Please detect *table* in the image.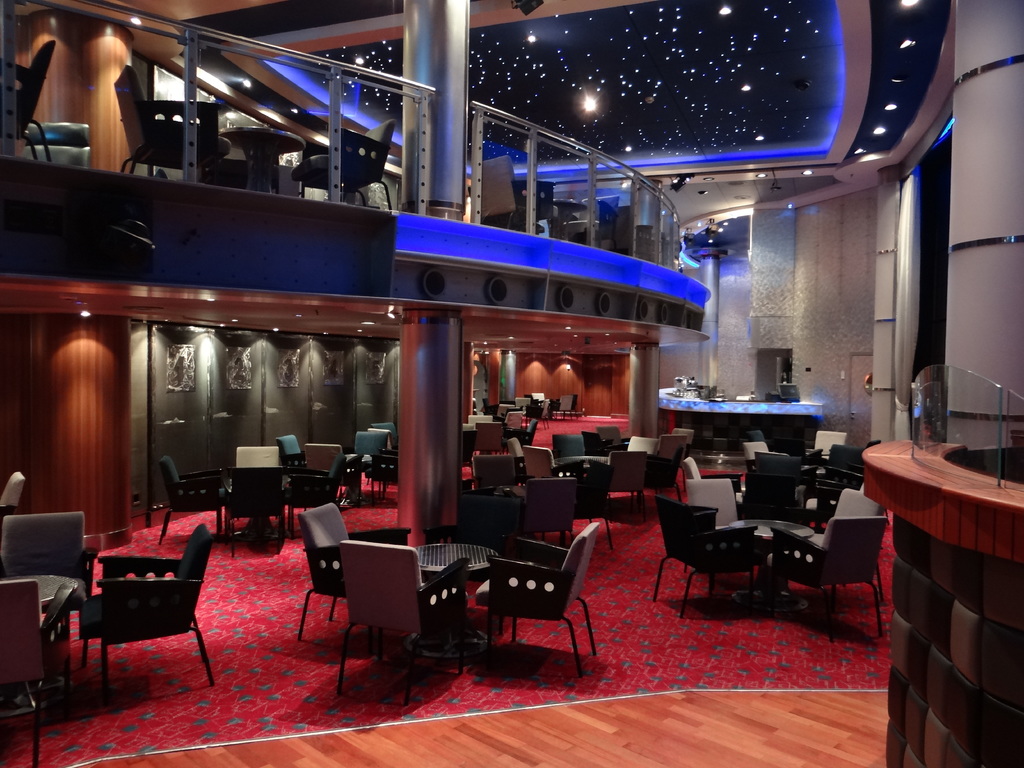
[182, 466, 307, 539].
